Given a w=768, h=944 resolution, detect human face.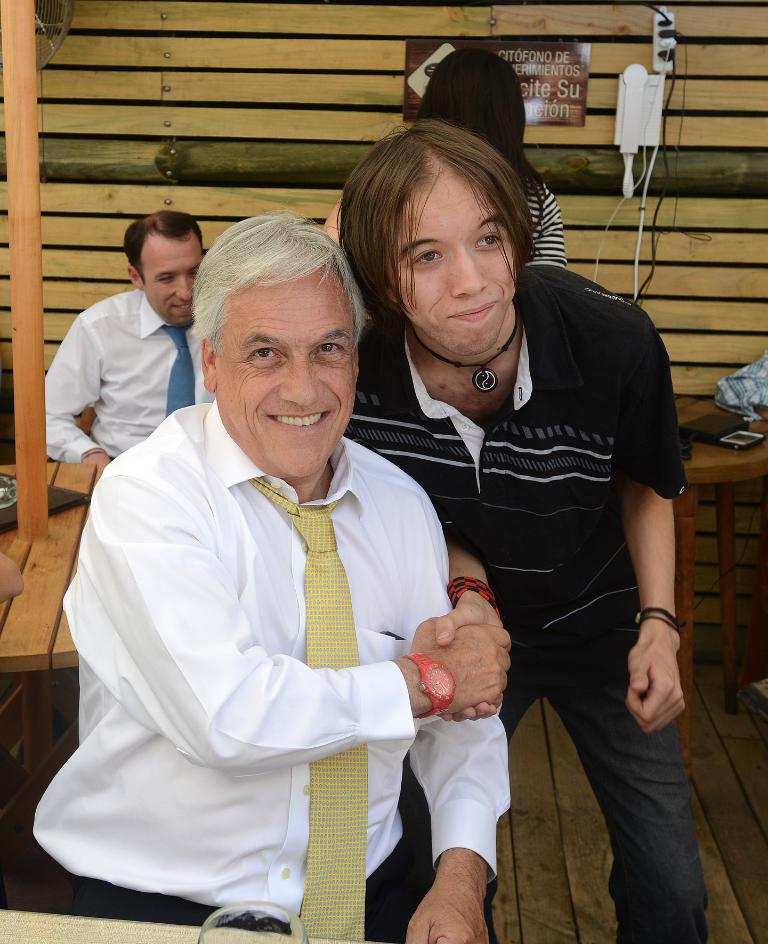
(x1=139, y1=220, x2=207, y2=335).
